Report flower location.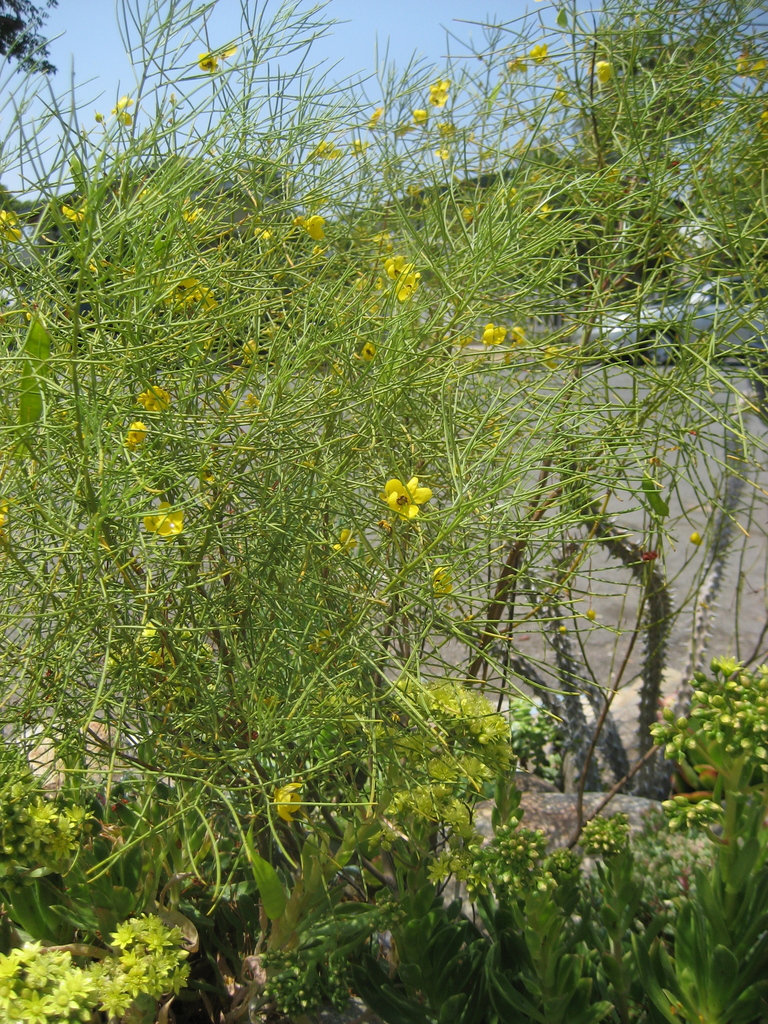
Report: select_region(0, 493, 16, 527).
